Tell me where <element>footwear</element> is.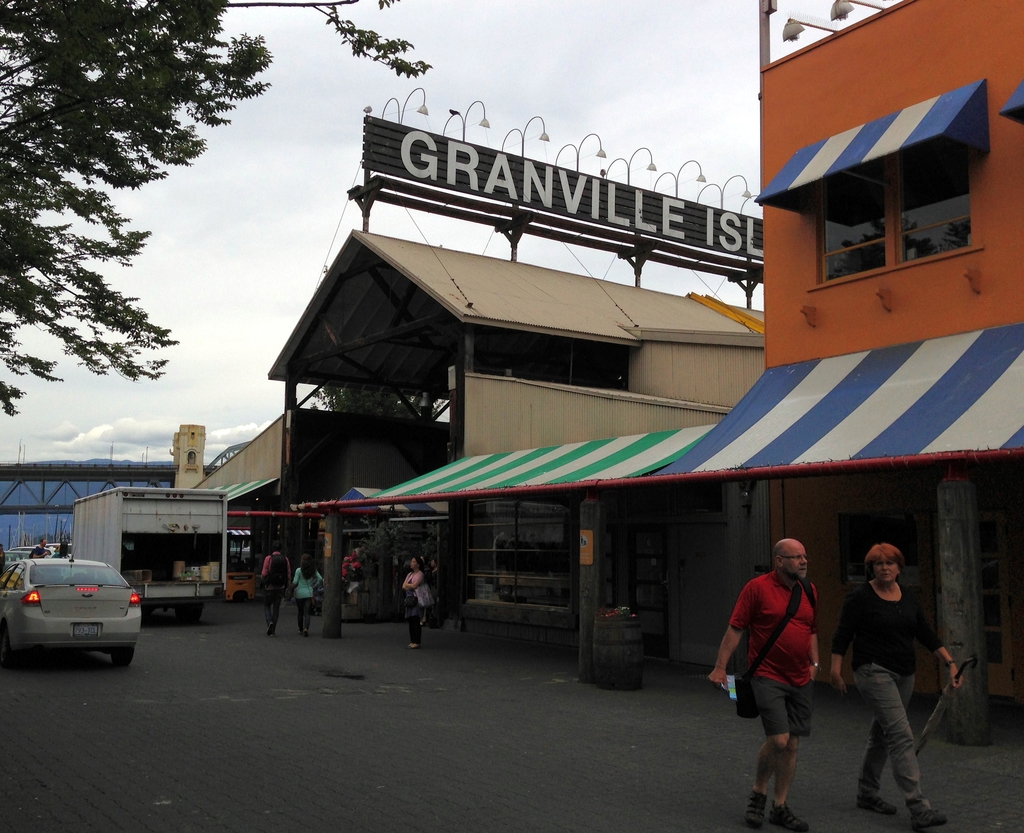
<element>footwear</element> is at bbox(860, 791, 902, 812).
